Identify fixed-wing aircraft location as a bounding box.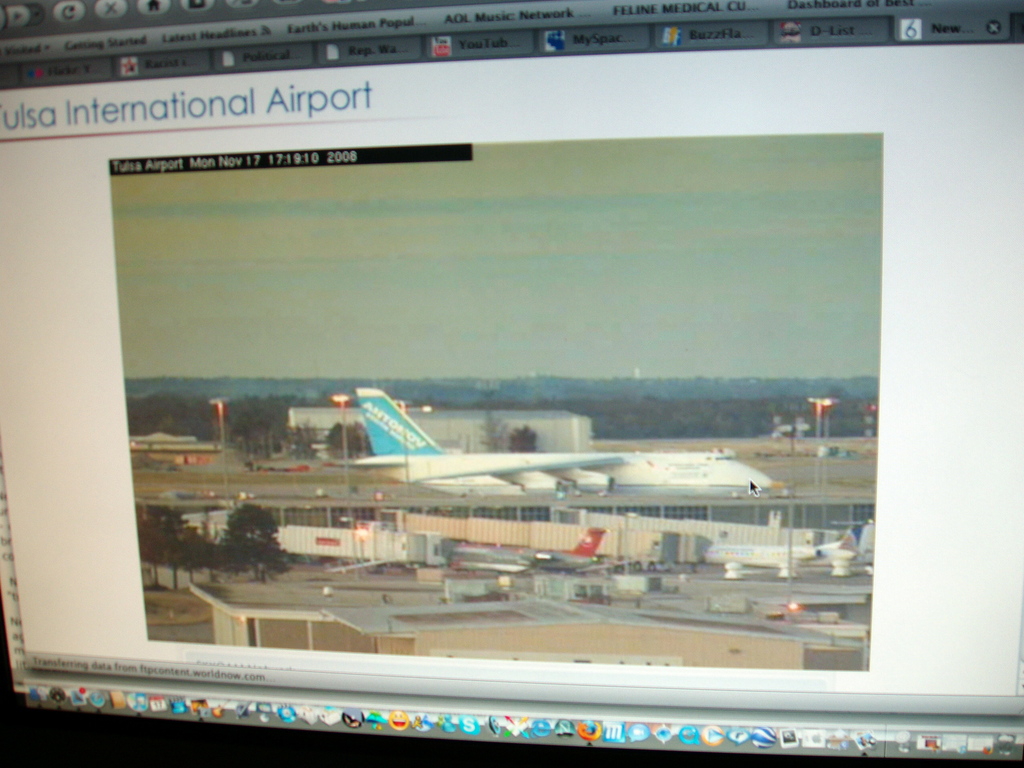
l=329, t=383, r=780, b=495.
